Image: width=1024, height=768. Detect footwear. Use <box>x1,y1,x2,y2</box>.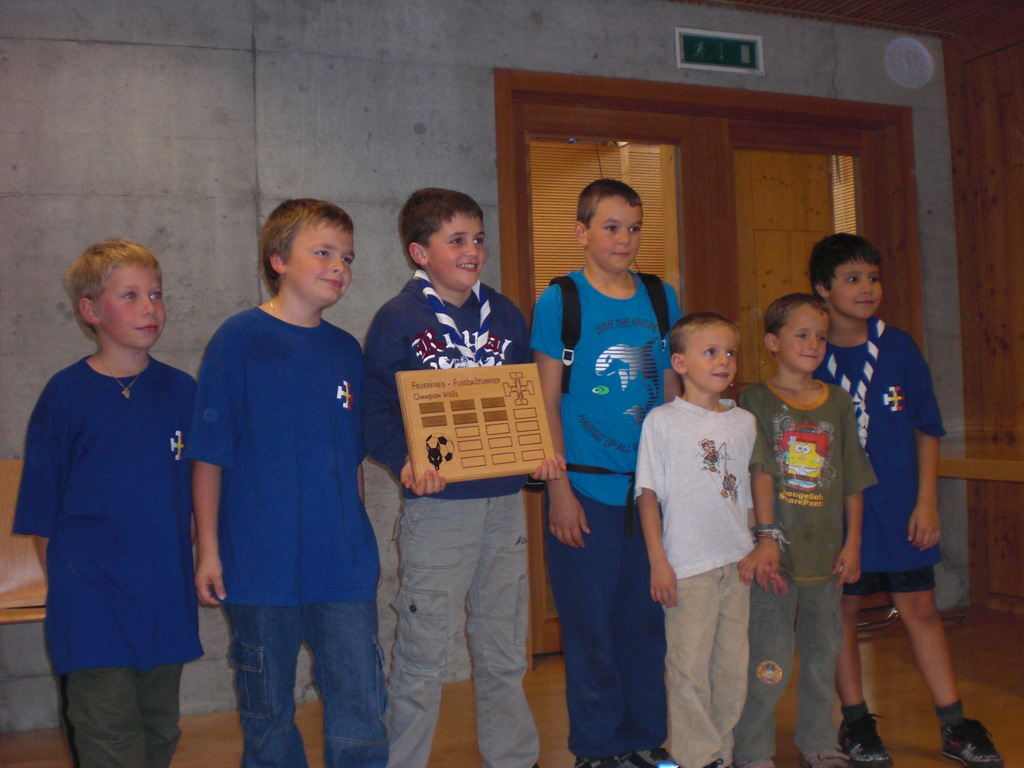
<box>830,705,895,764</box>.
